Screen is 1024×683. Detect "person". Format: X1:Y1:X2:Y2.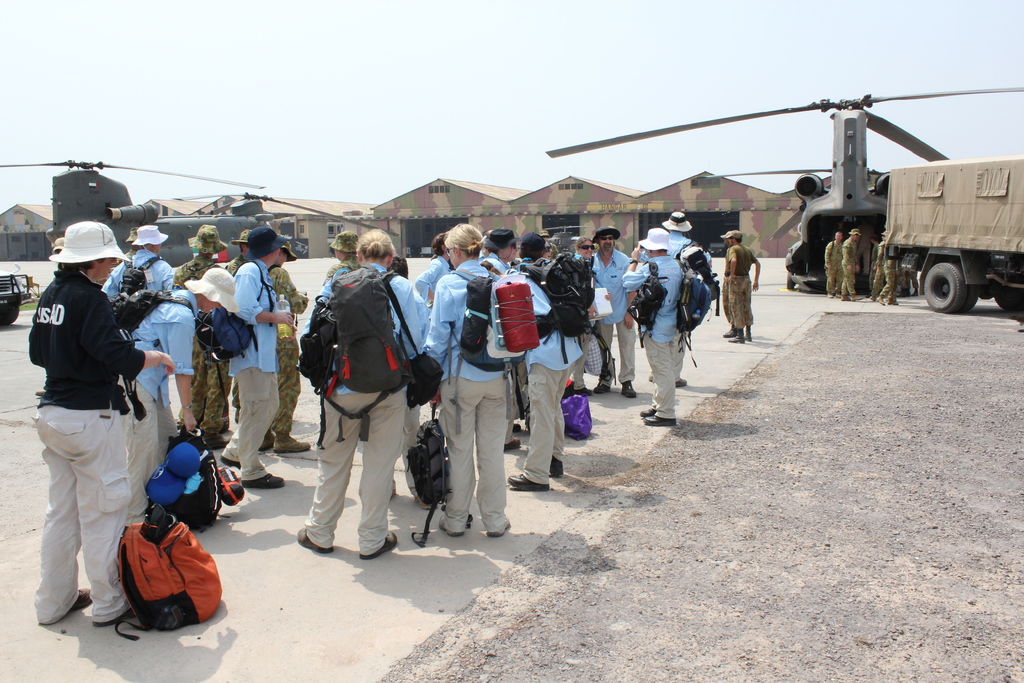
724:225:763:343.
